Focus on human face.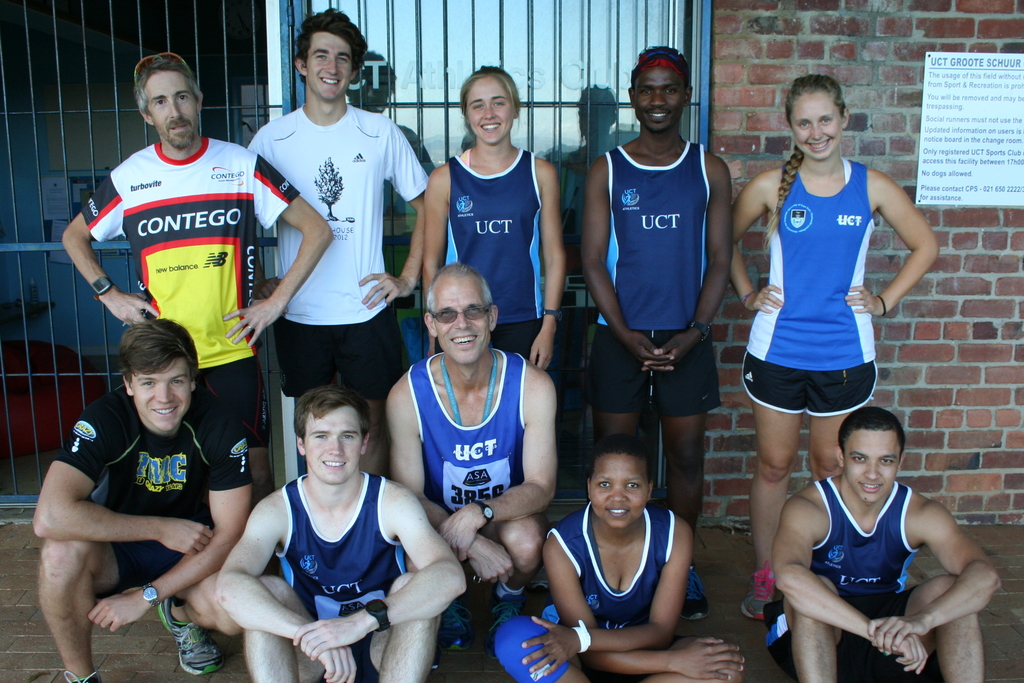
Focused at [left=588, top=452, right=647, bottom=523].
